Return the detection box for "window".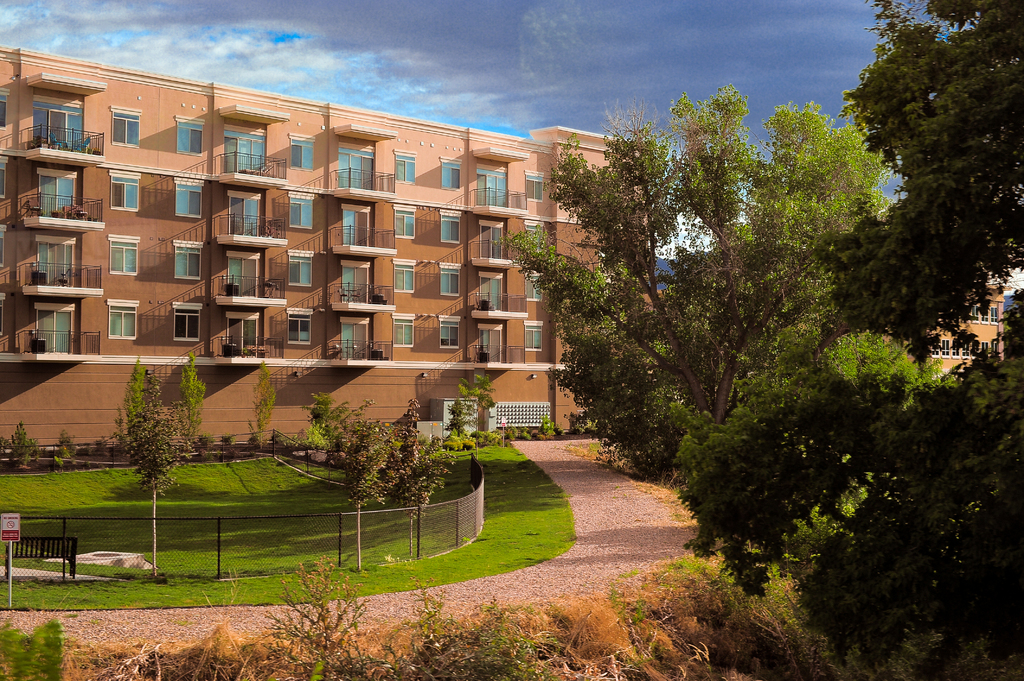
109:108:140:145.
